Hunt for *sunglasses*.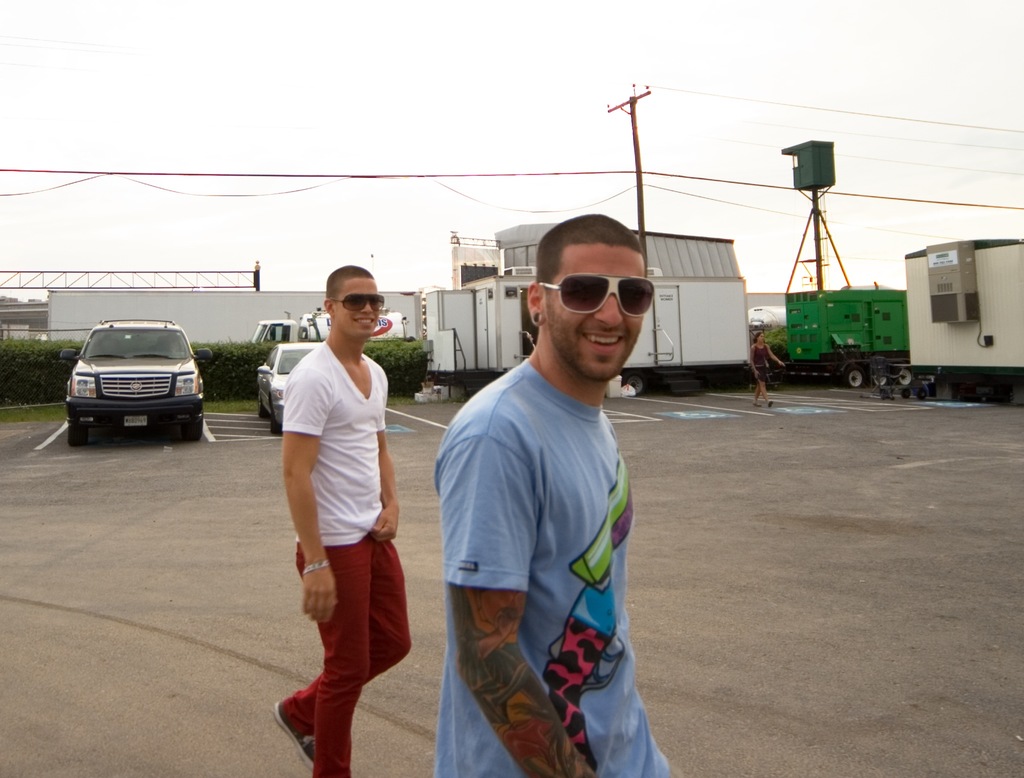
Hunted down at (536,275,655,316).
